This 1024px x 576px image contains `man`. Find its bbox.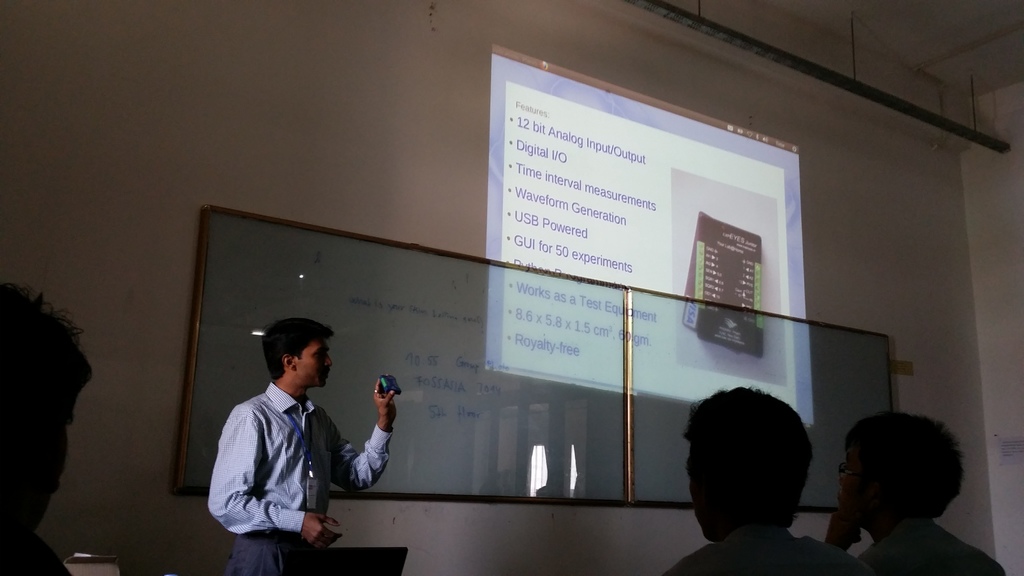
664 385 874 575.
